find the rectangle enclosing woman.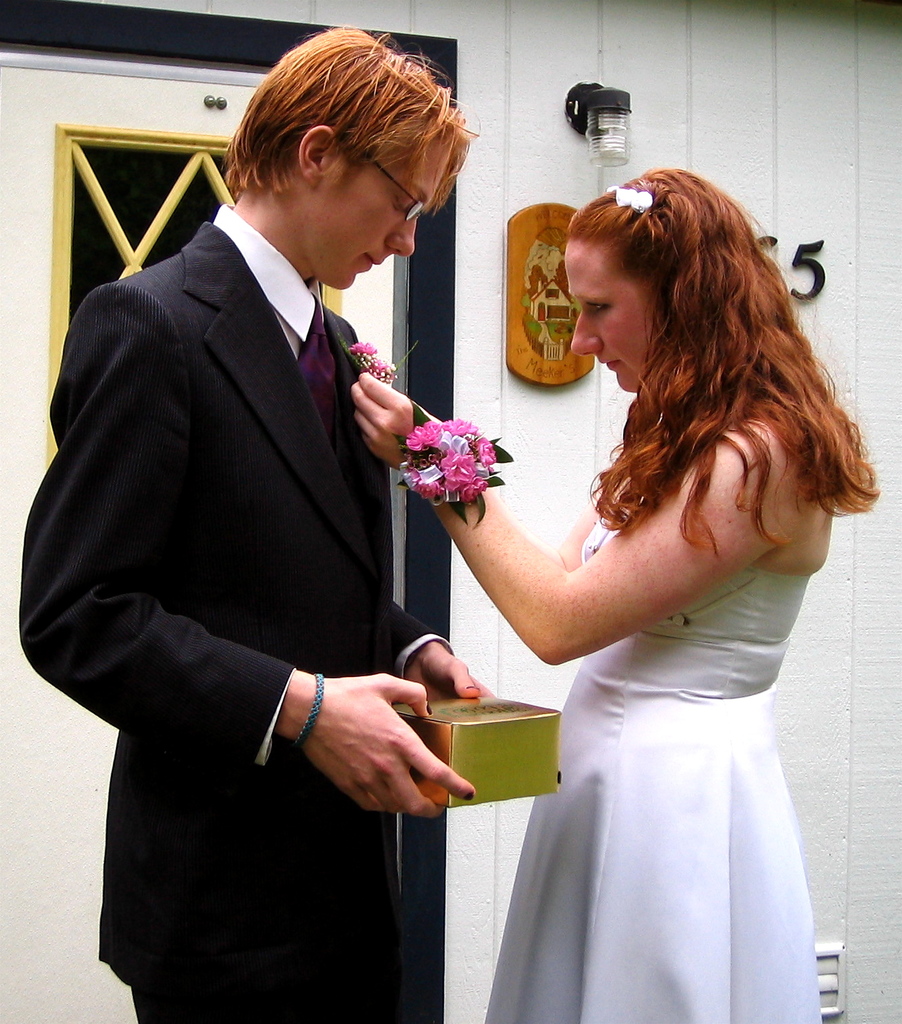
box=[352, 168, 874, 1023].
